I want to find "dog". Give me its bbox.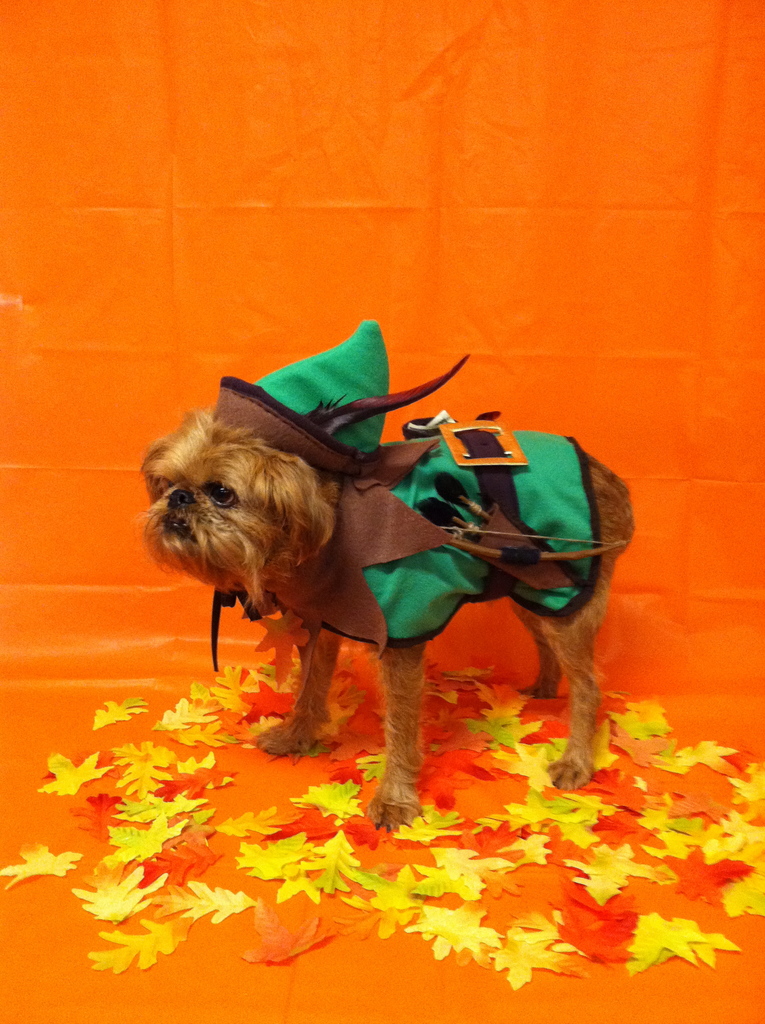
rect(140, 319, 637, 831).
